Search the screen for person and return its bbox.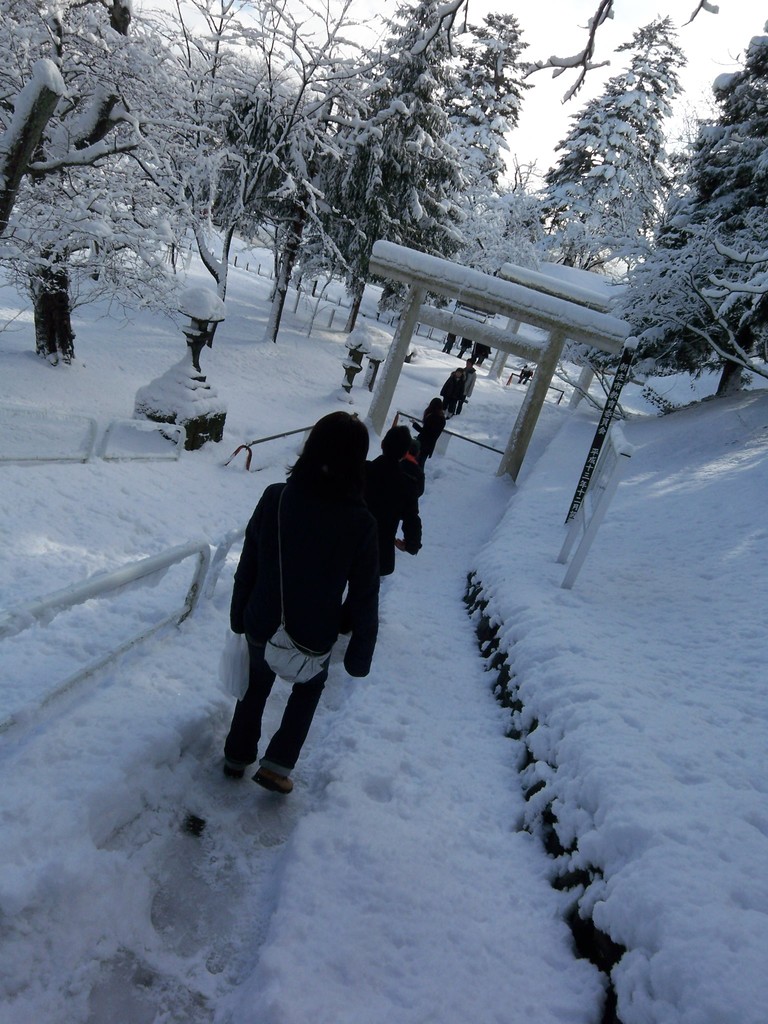
Found: bbox=[442, 368, 466, 424].
